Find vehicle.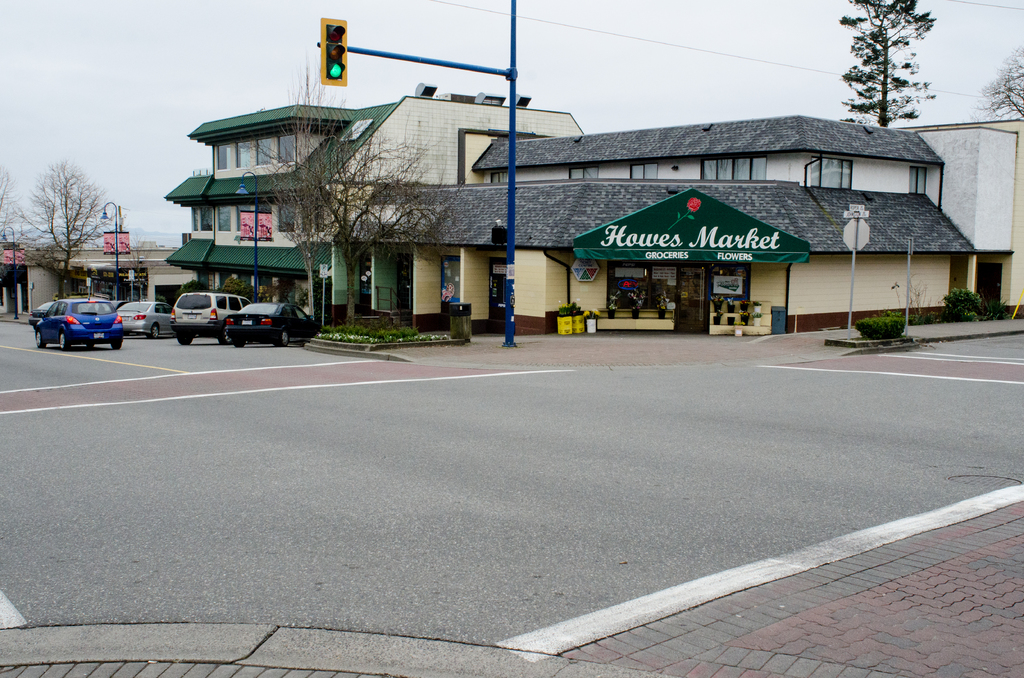
detection(221, 297, 324, 352).
